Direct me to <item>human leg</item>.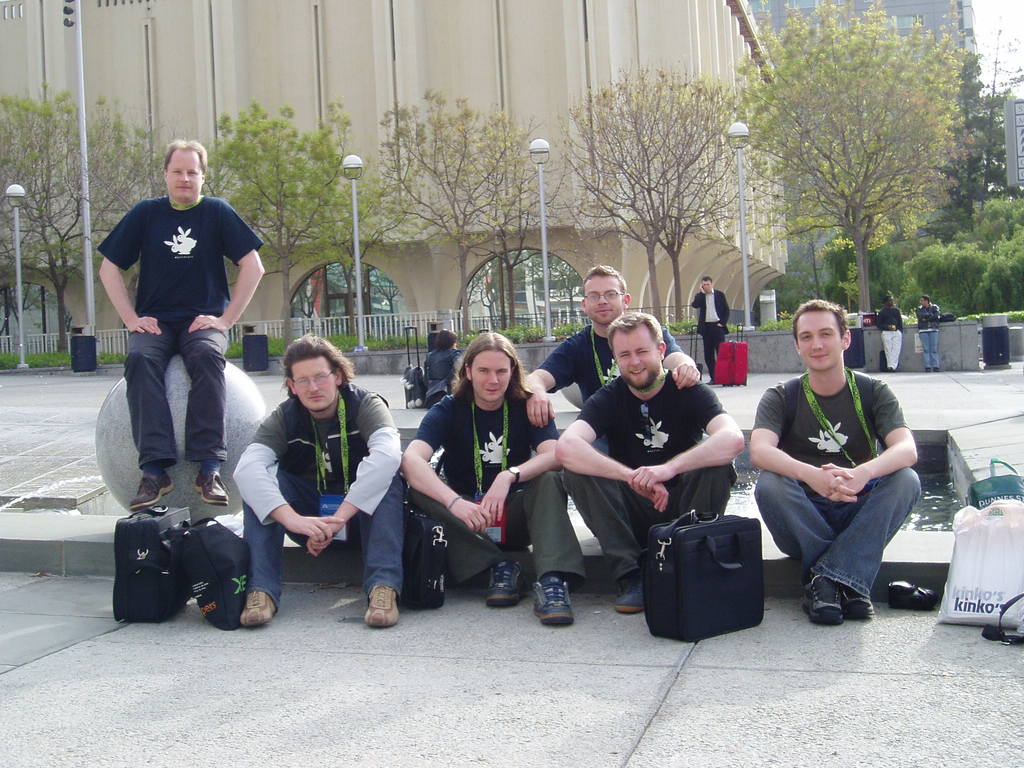
Direction: crop(406, 488, 529, 607).
